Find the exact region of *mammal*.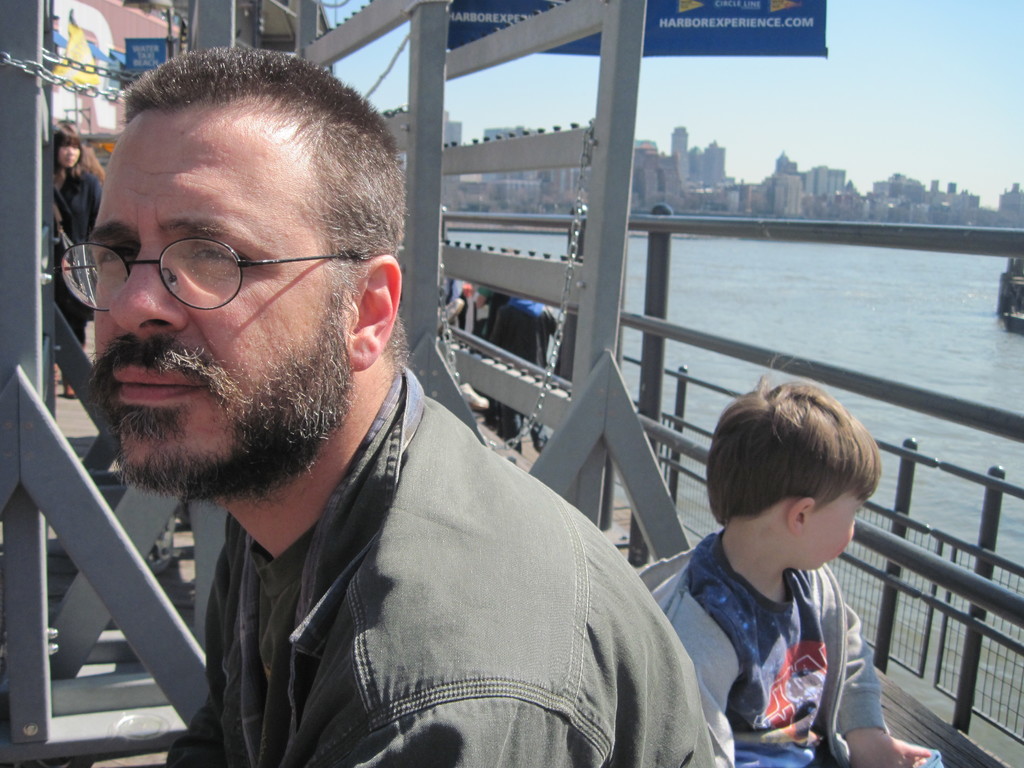
Exact region: left=615, top=394, right=927, bottom=749.
